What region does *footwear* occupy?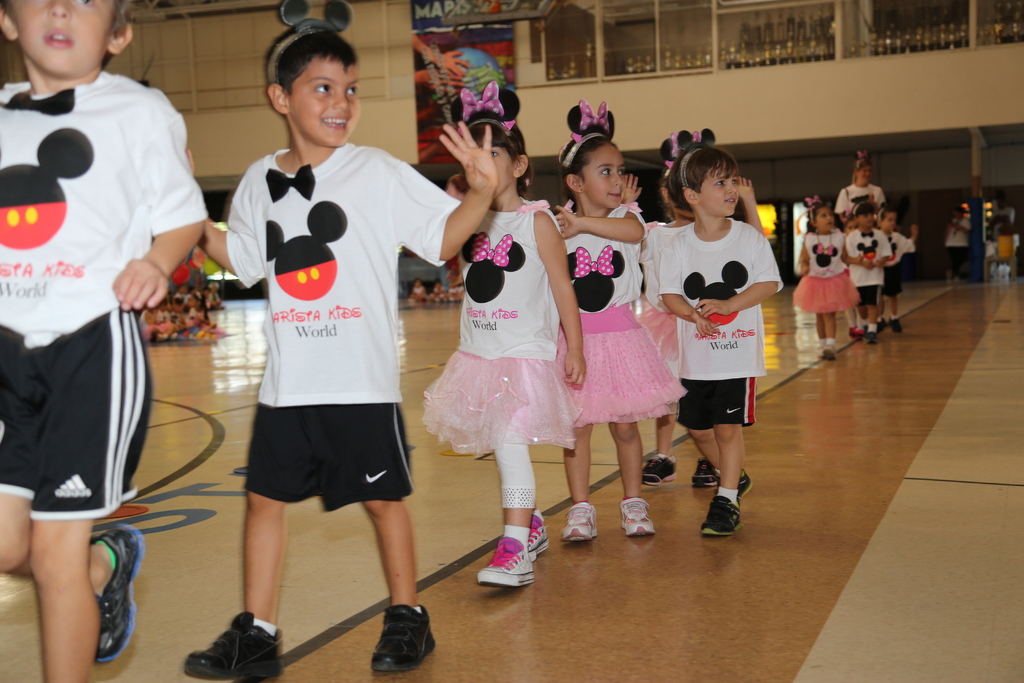
box=[713, 468, 749, 495].
